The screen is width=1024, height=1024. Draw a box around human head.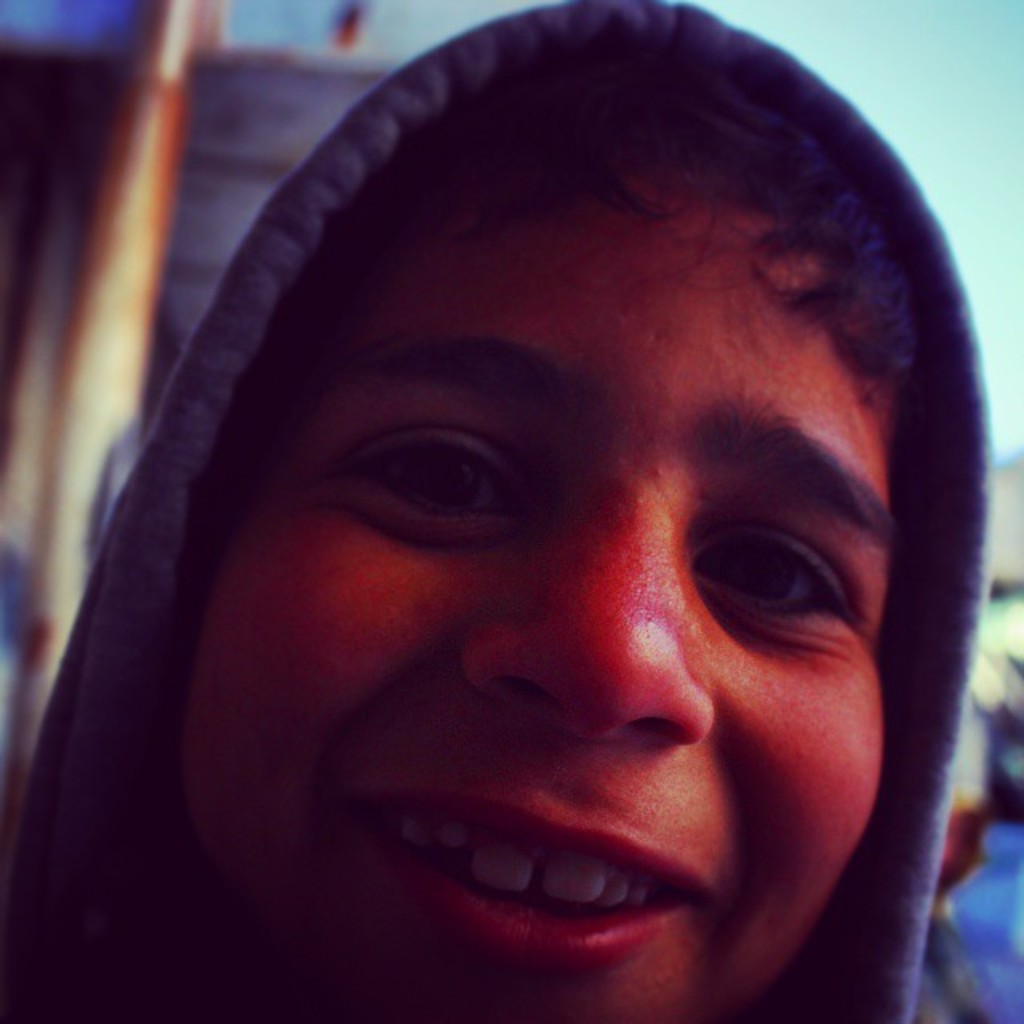
<bbox>168, 62, 907, 1022</bbox>.
